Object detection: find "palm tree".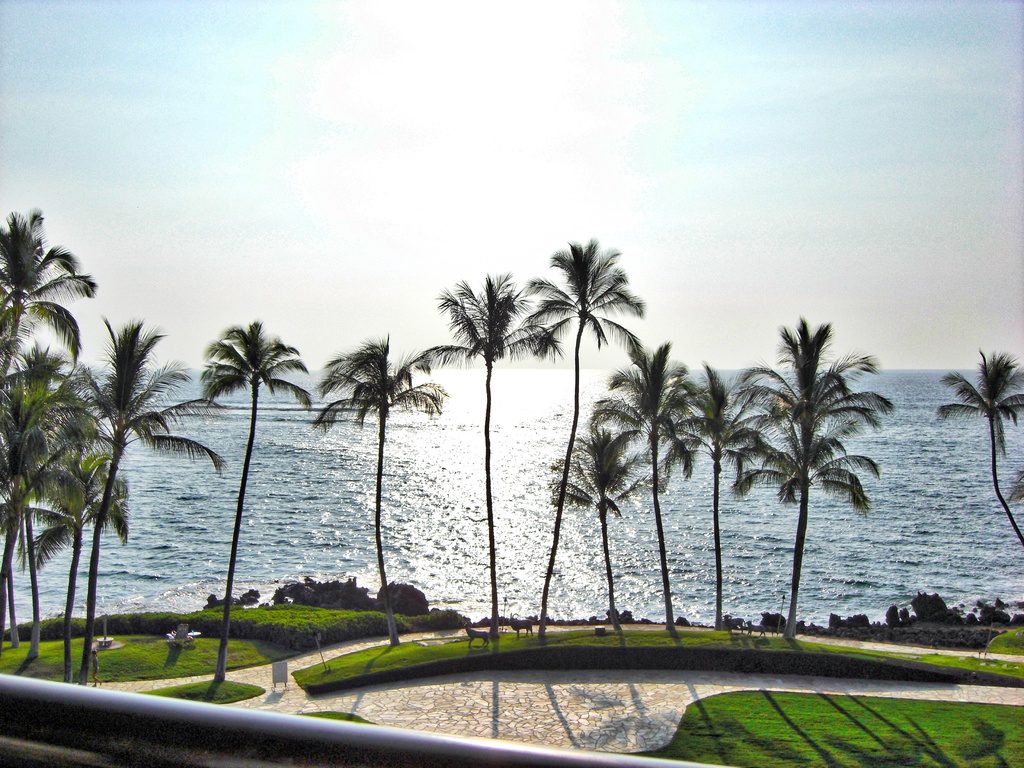
[0,375,90,486].
